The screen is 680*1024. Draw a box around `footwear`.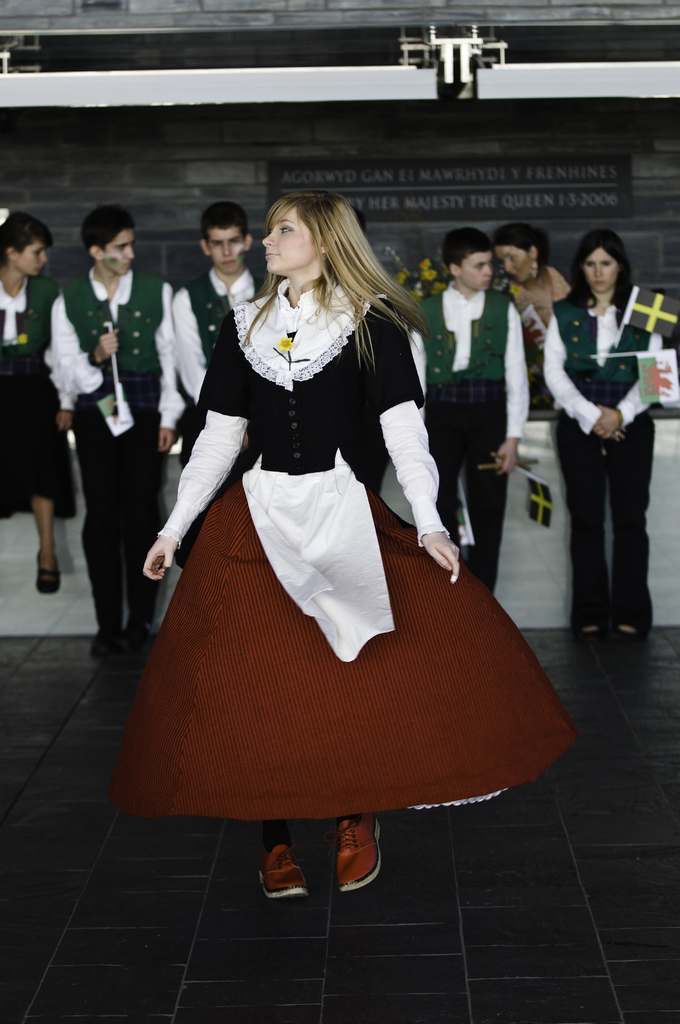
(left=583, top=620, right=601, bottom=630).
